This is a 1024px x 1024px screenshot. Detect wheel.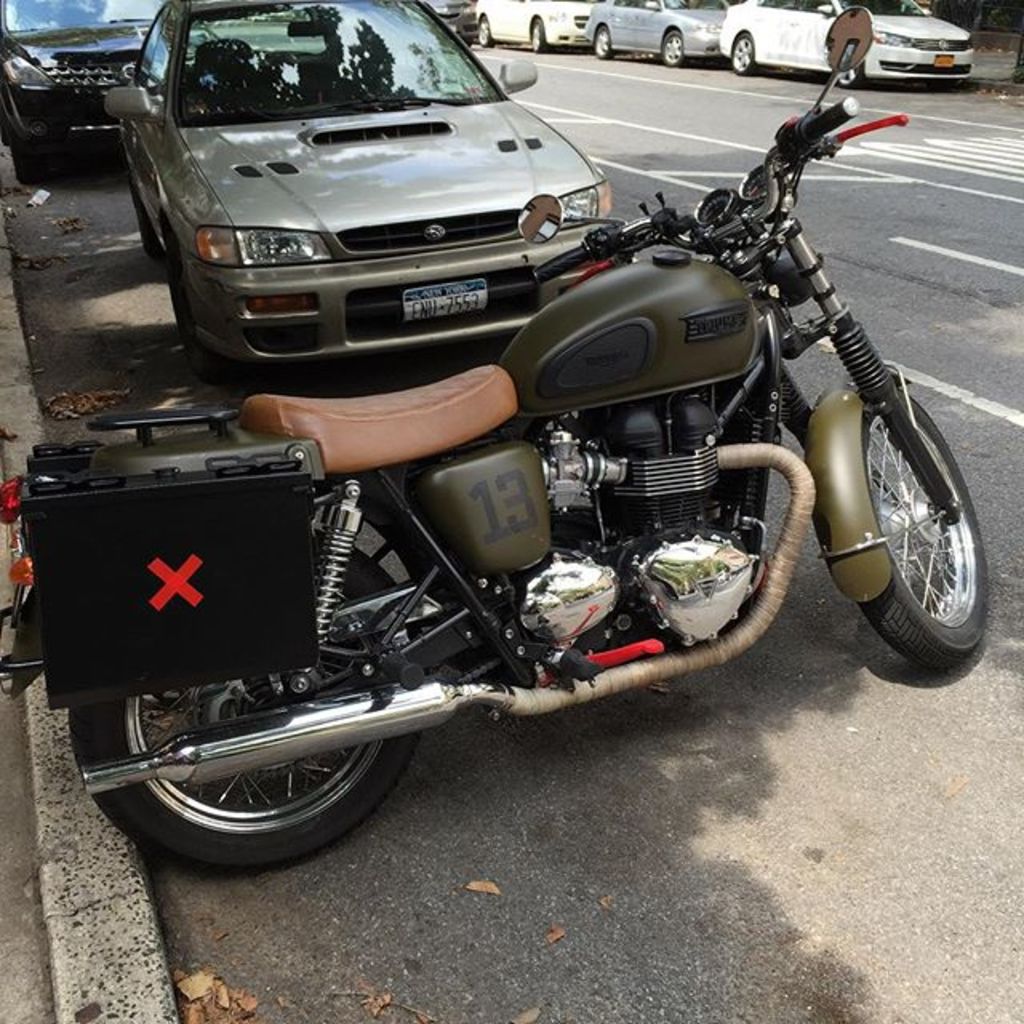
594,29,611,59.
